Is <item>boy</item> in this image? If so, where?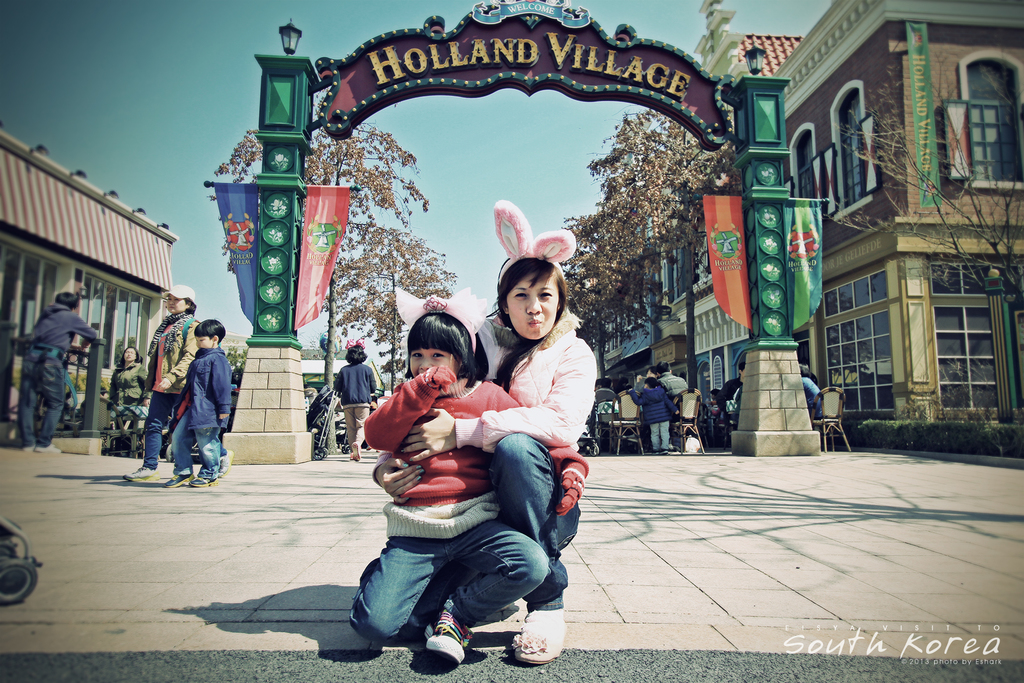
Yes, at [left=16, top=294, right=95, bottom=452].
